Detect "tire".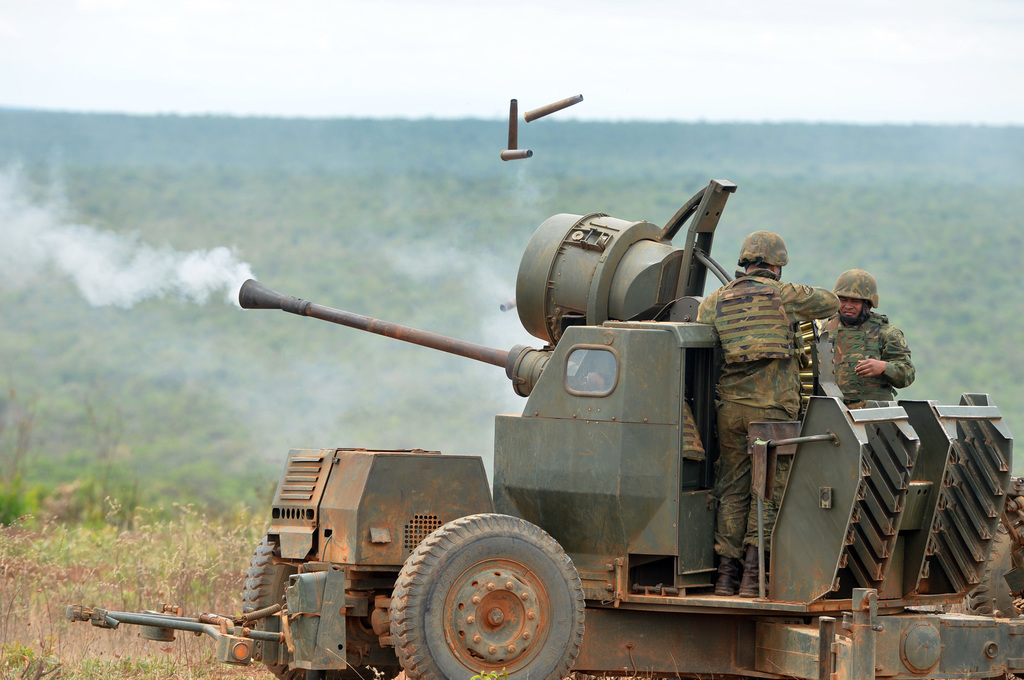
Detected at <region>390, 512, 589, 679</region>.
